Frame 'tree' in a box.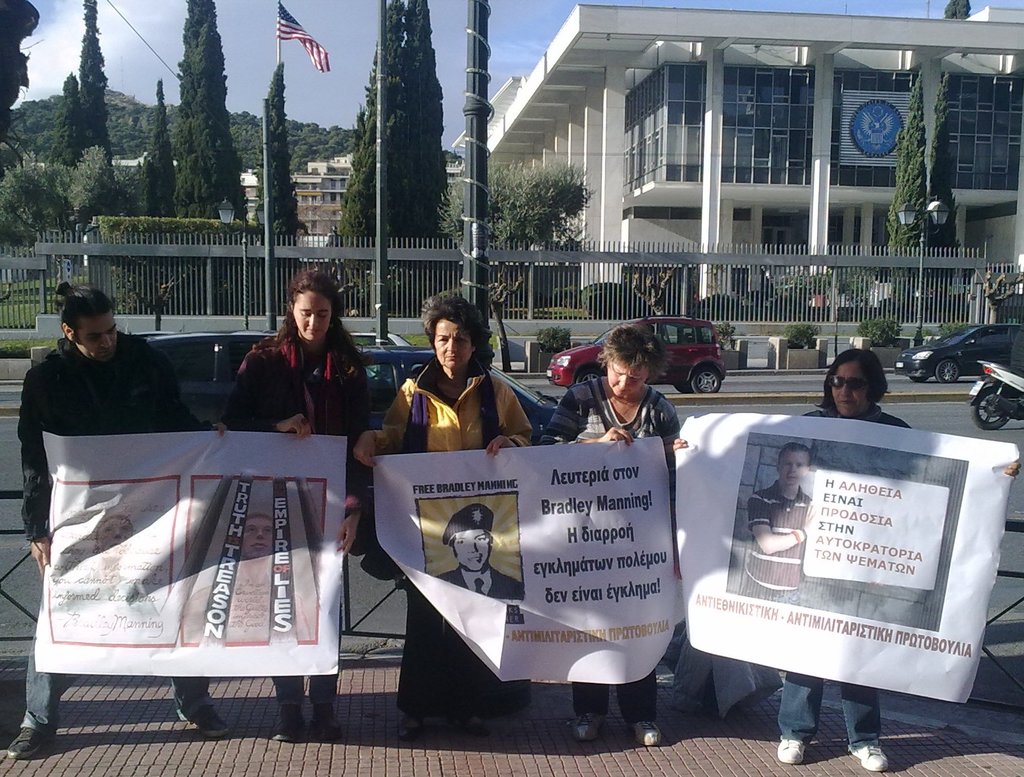
bbox=[442, 157, 589, 367].
